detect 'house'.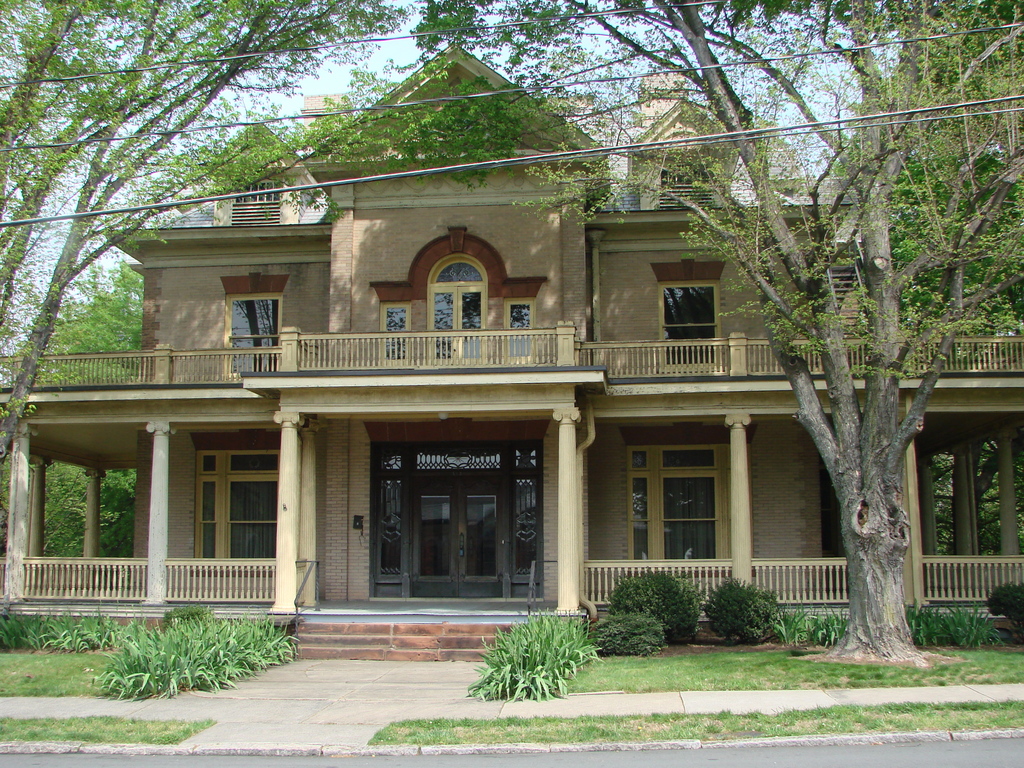
Detected at <region>24, 99, 971, 655</region>.
